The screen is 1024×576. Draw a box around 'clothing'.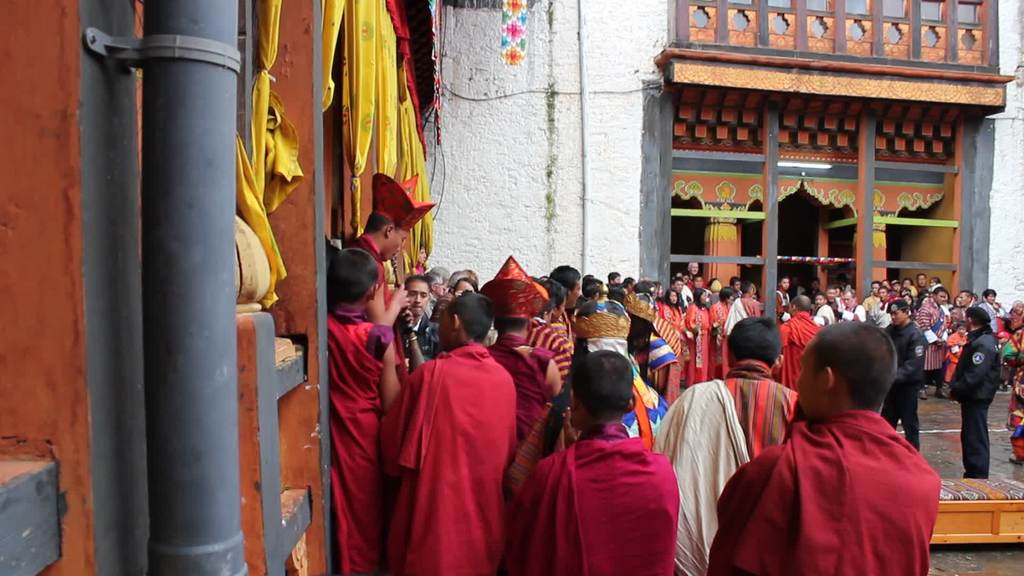
BBox(842, 283, 852, 294).
